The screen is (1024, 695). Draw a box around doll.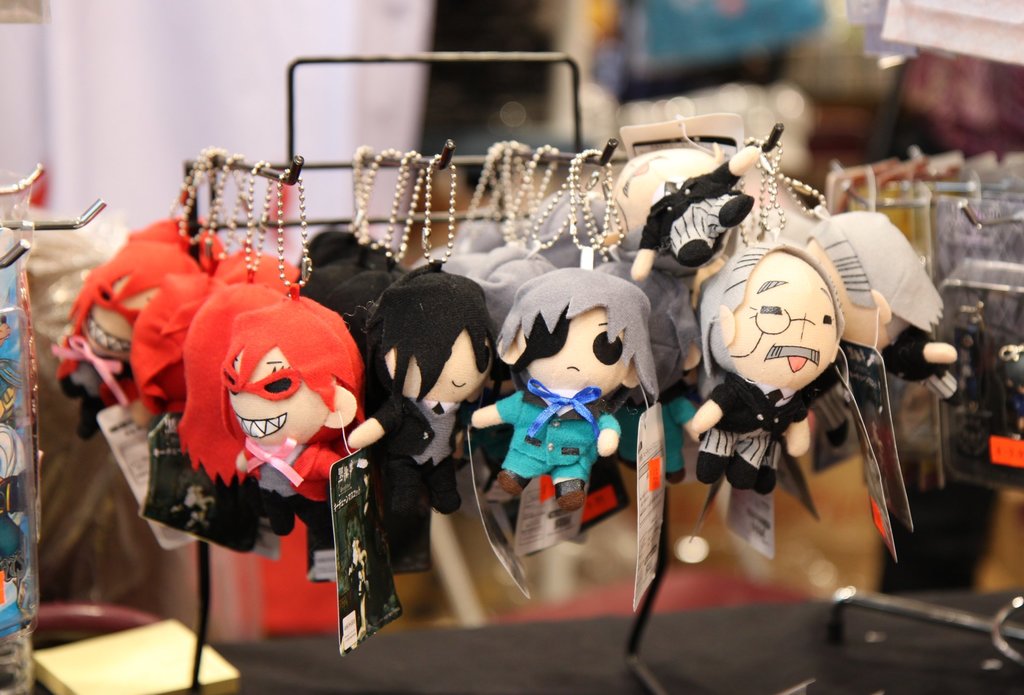
bbox=[812, 210, 936, 452].
